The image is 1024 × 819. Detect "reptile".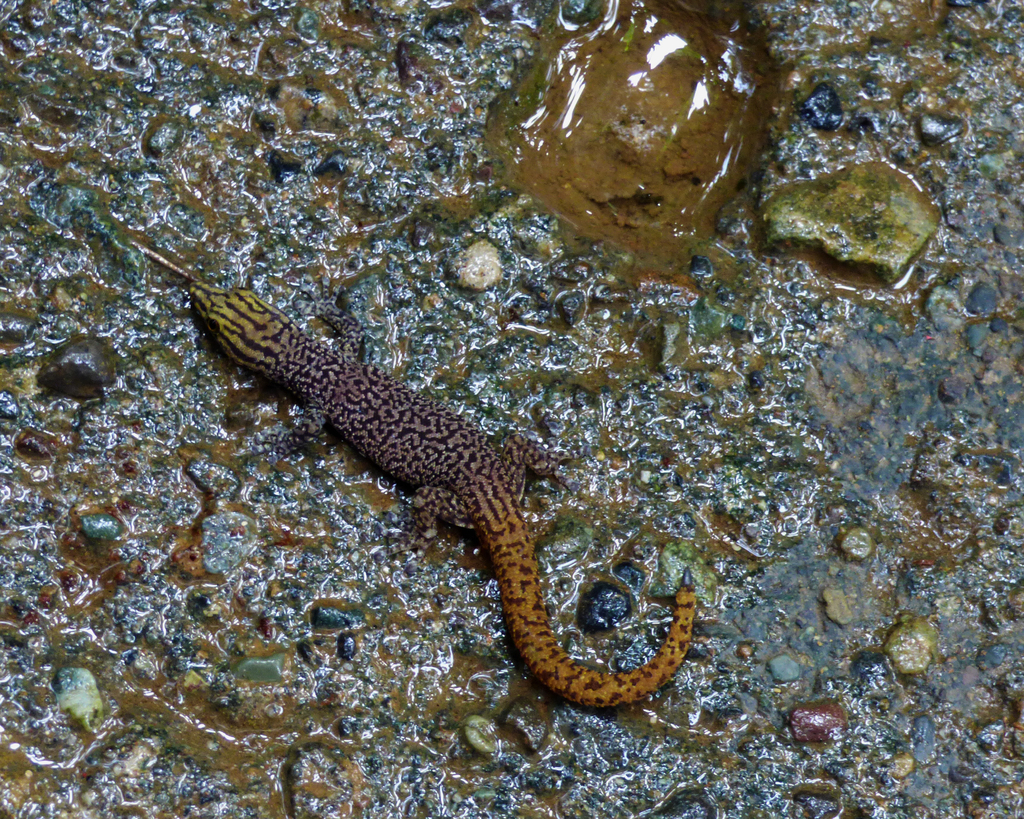
Detection: 188,285,700,707.
